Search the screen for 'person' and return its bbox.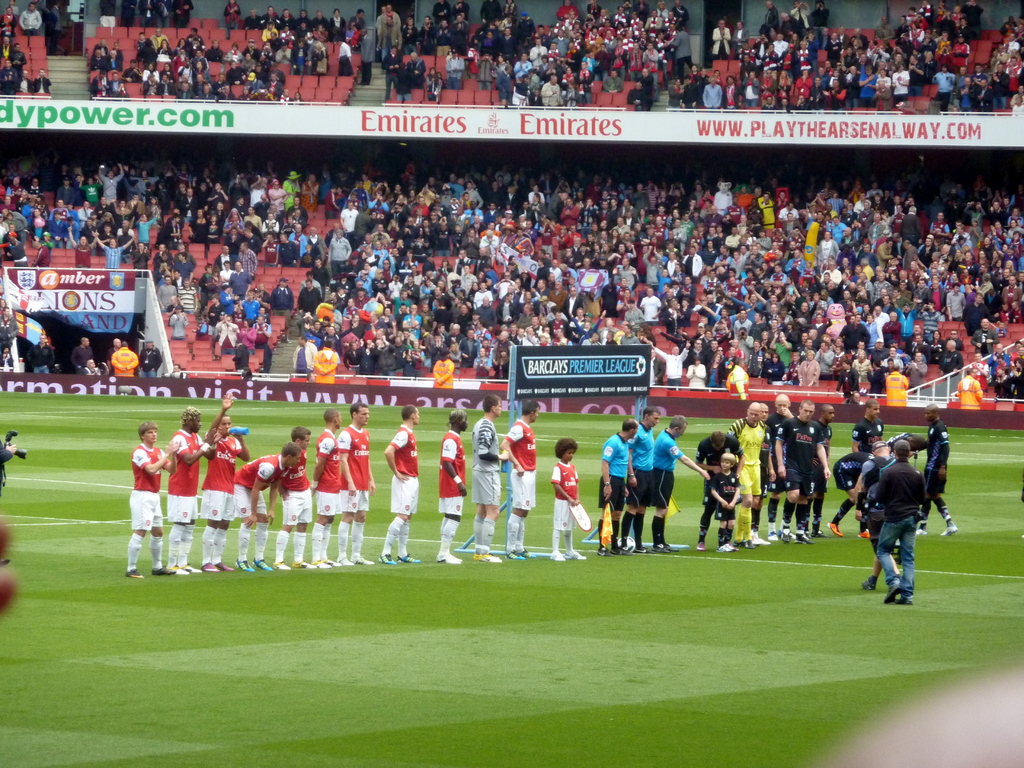
Found: select_region(469, 393, 503, 564).
